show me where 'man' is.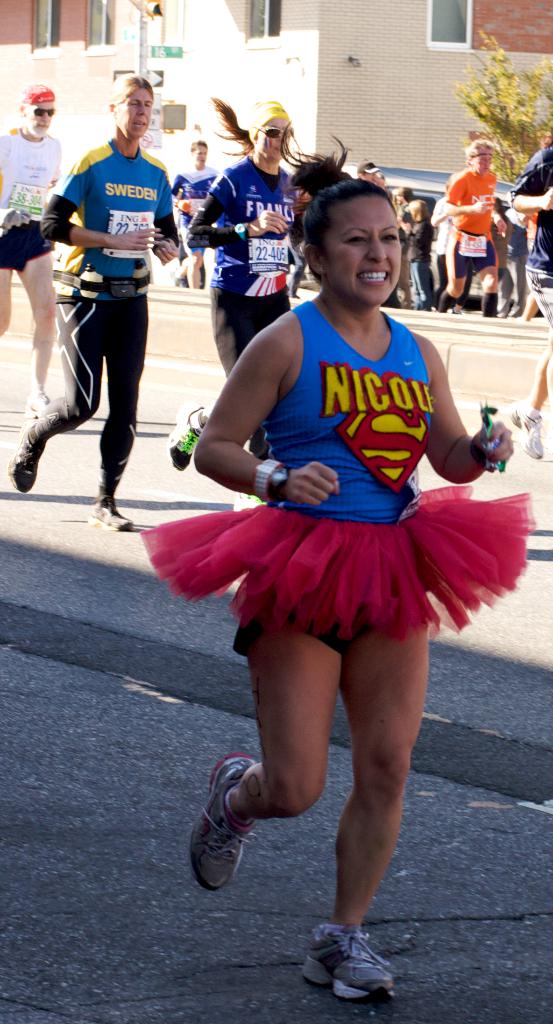
'man' is at 508 140 552 460.
